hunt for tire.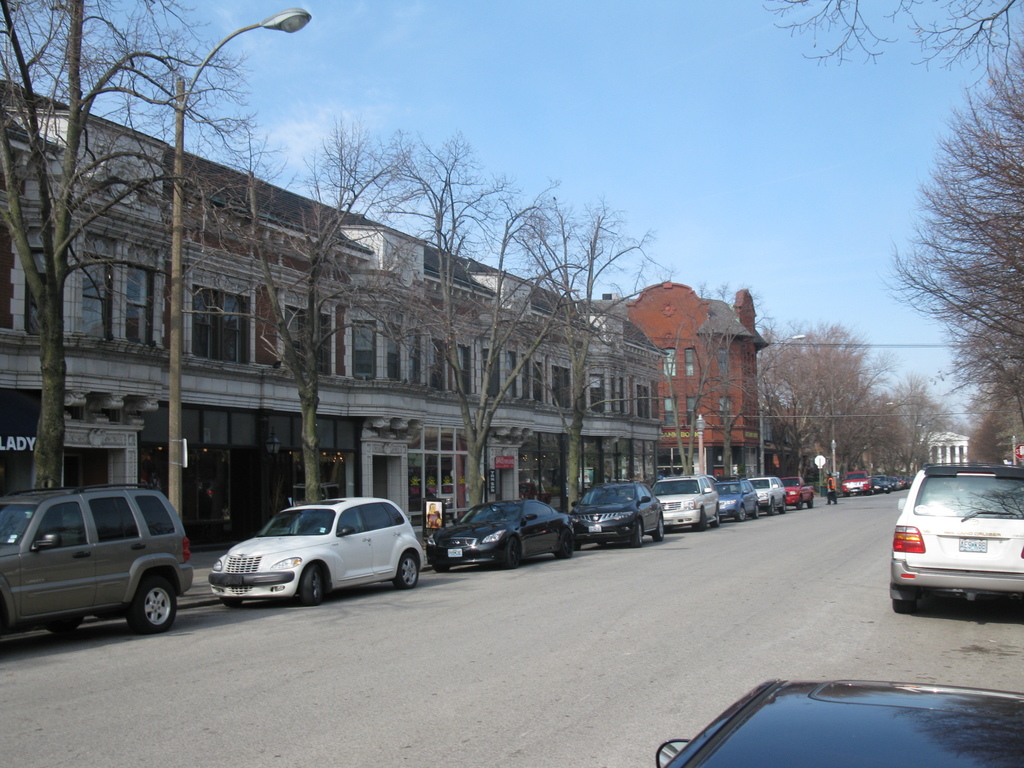
Hunted down at x1=219 y1=593 x2=248 y2=612.
